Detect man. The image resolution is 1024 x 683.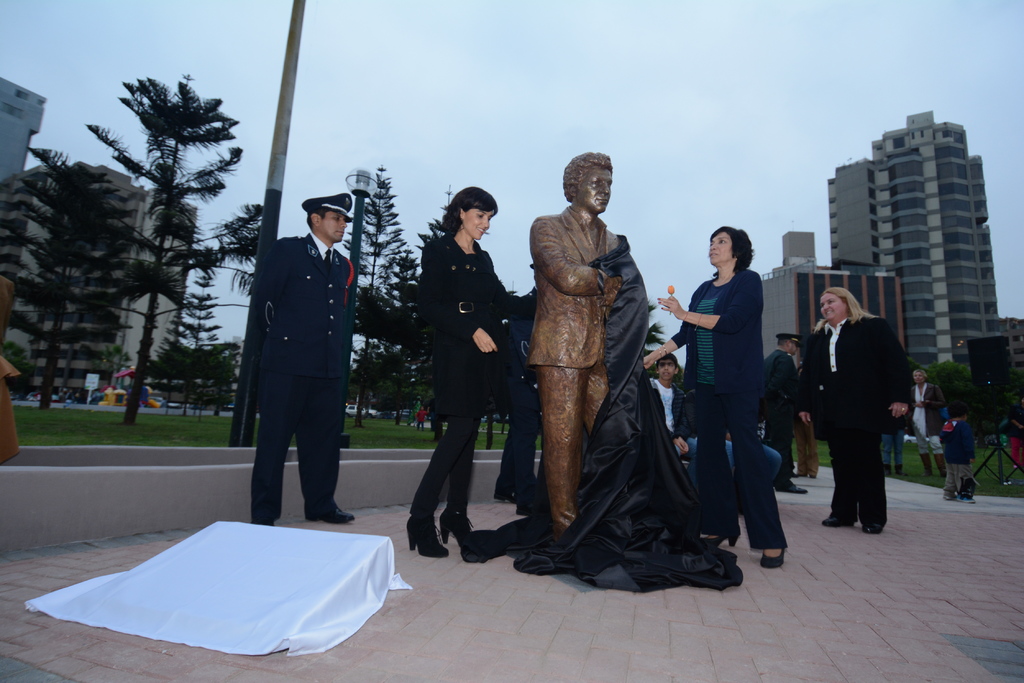
252 195 355 525.
